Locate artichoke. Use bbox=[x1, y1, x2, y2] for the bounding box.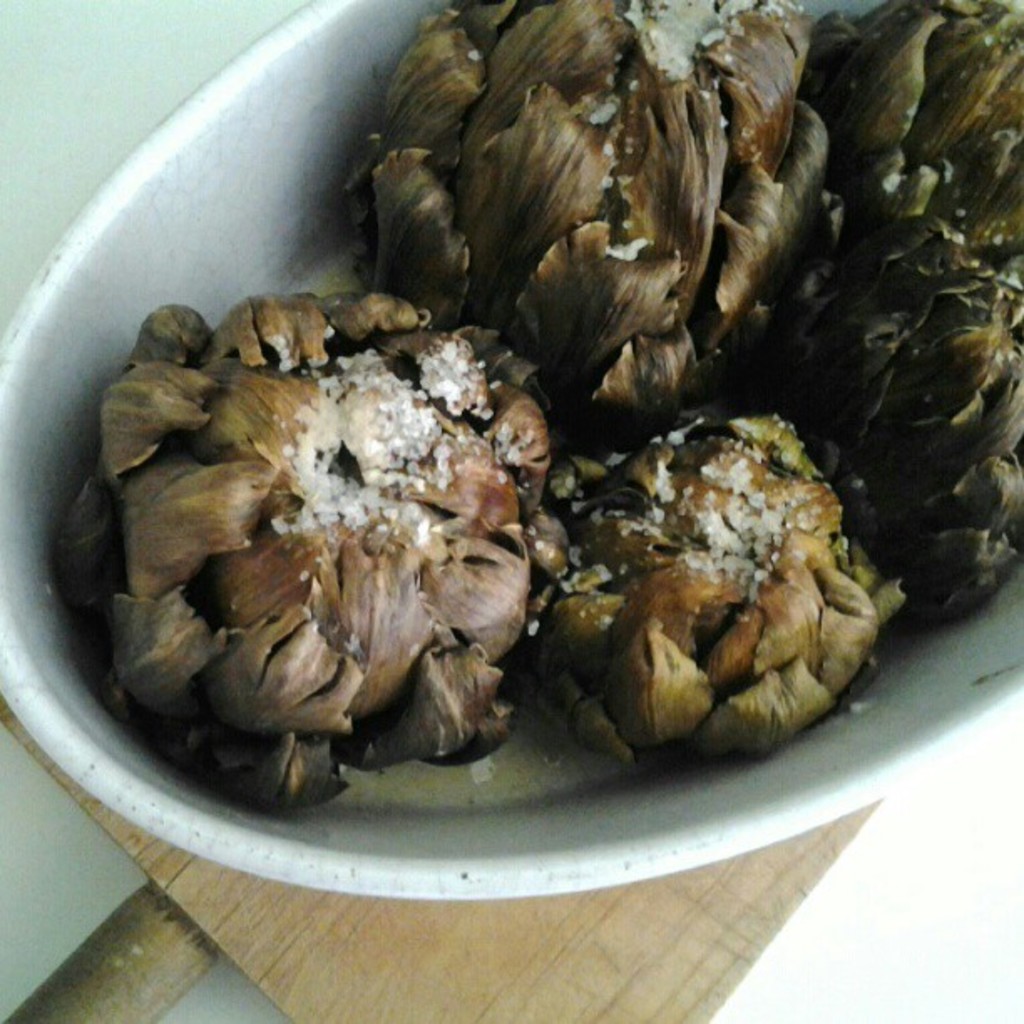
bbox=[50, 291, 569, 813].
